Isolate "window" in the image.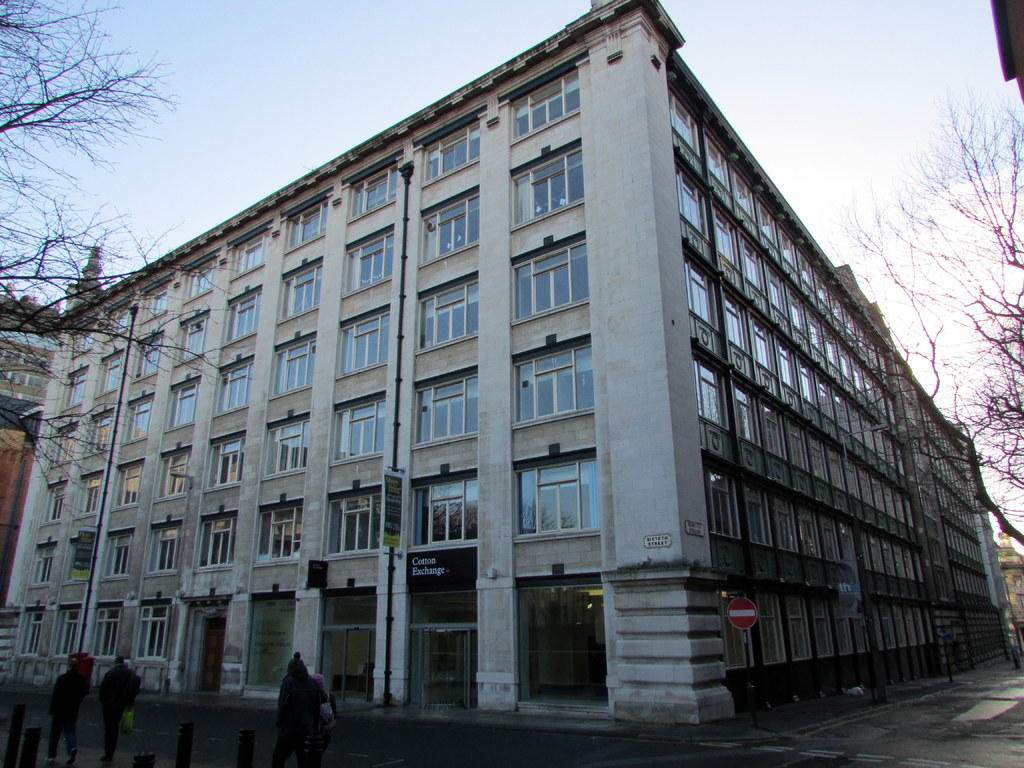
Isolated region: Rect(770, 268, 790, 323).
